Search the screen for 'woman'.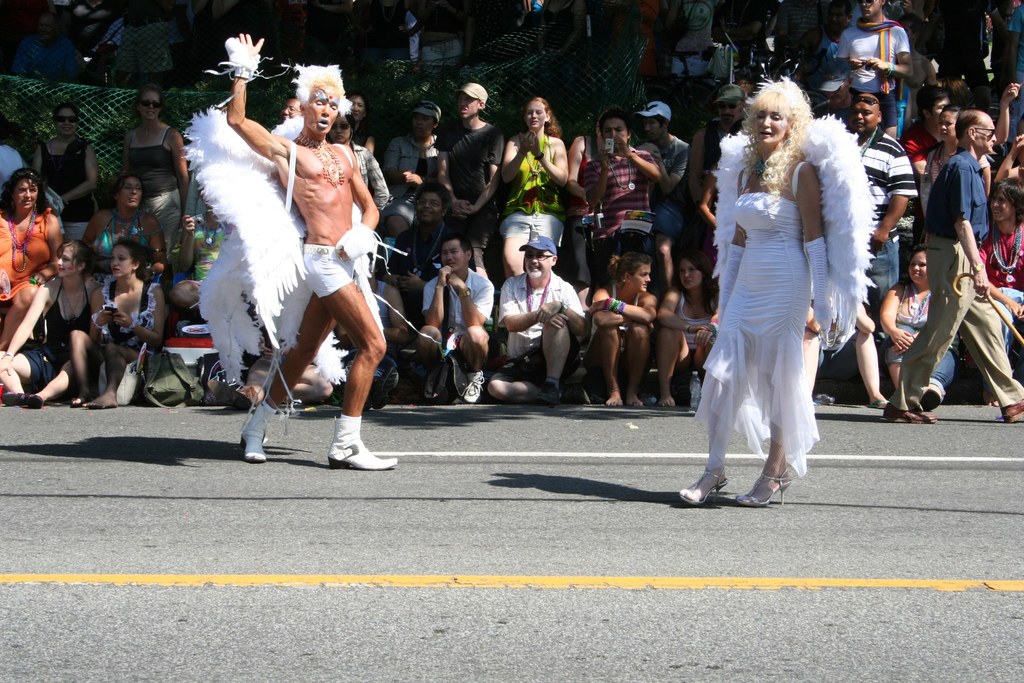
Found at bbox=[653, 247, 715, 405].
